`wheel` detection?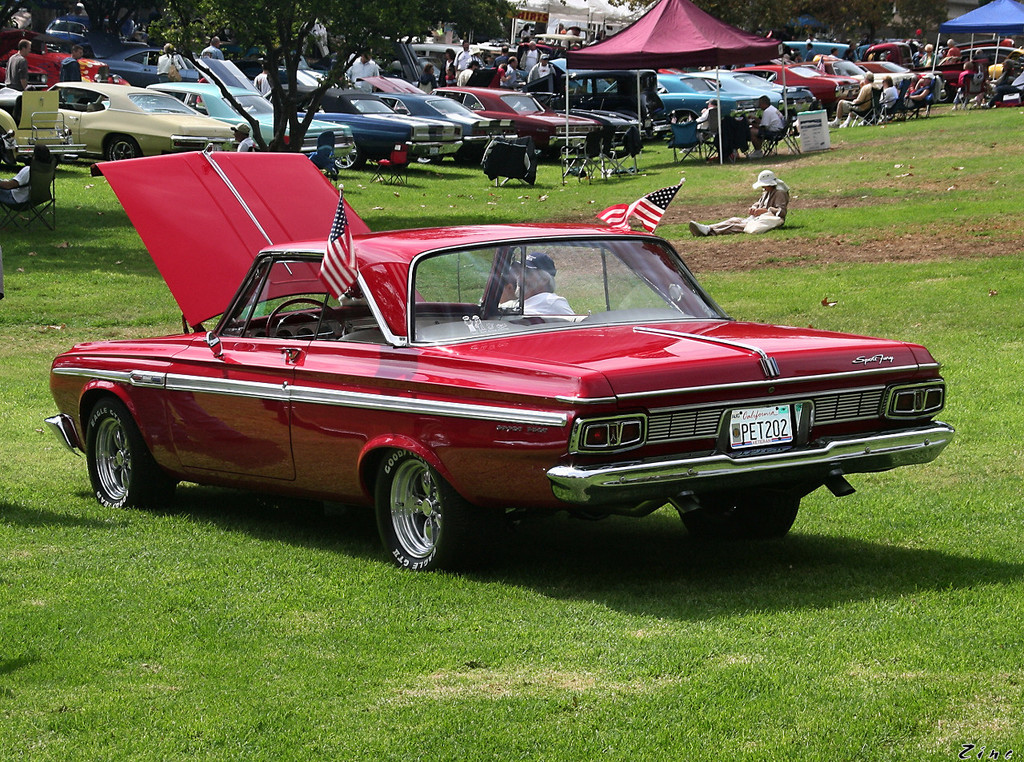
box=[373, 446, 466, 572]
